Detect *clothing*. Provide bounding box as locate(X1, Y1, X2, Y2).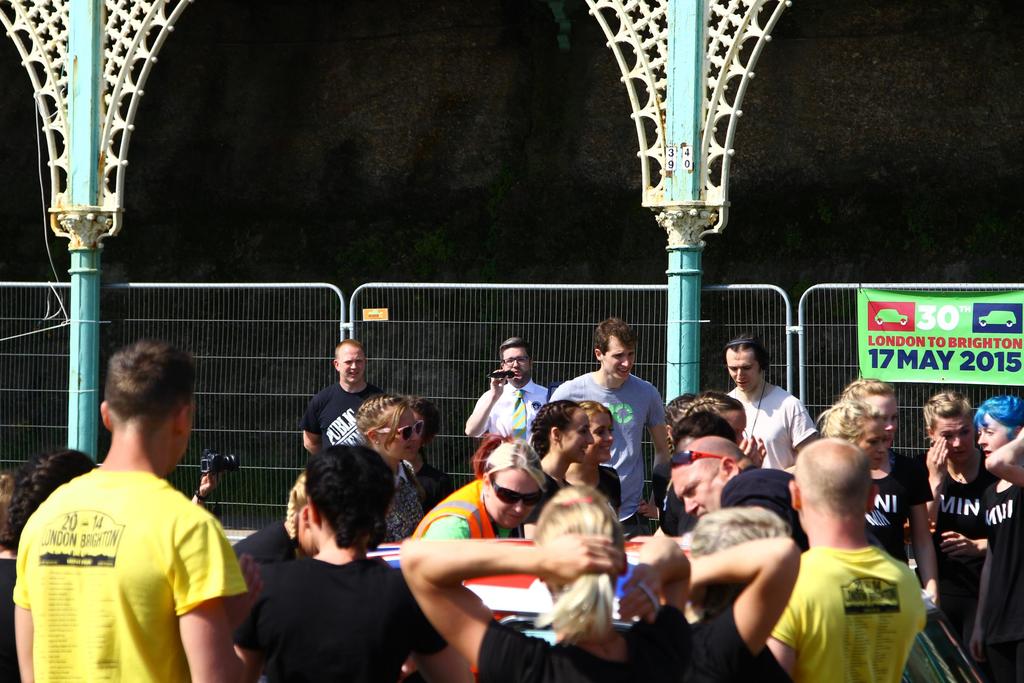
locate(365, 461, 437, 548).
